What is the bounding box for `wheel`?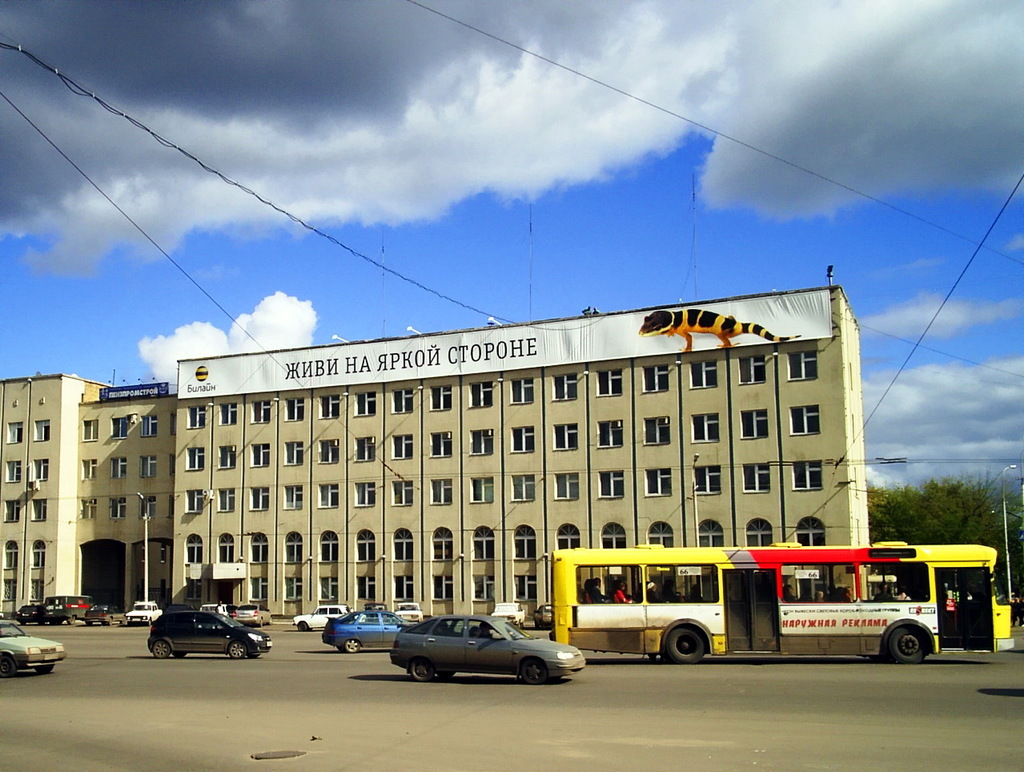
x1=889 y1=623 x2=930 y2=665.
